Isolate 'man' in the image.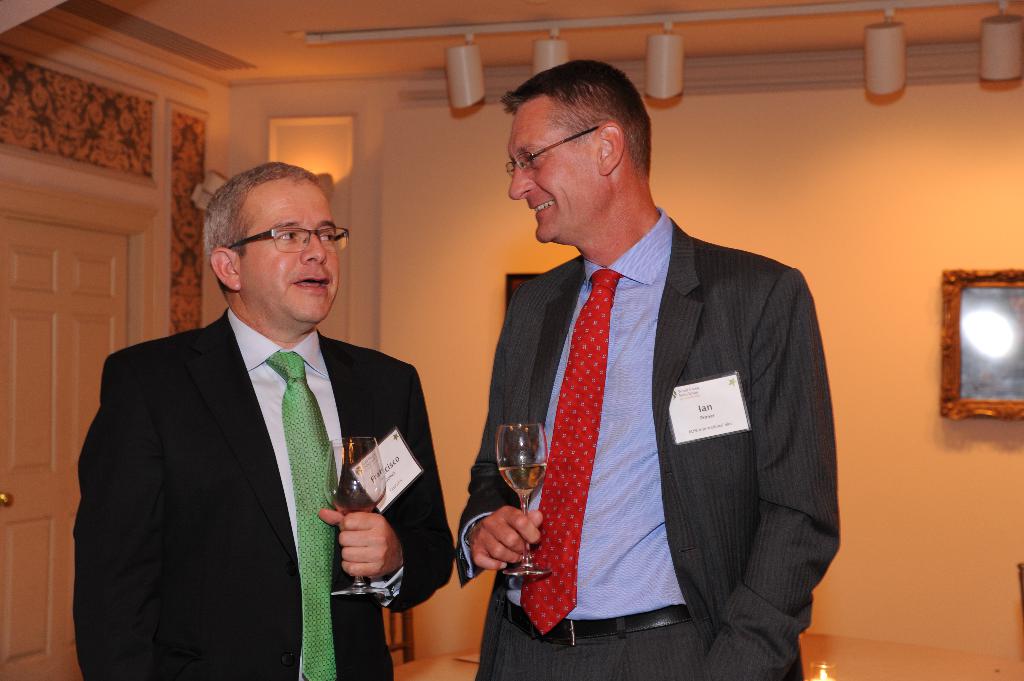
Isolated region: detection(75, 157, 453, 680).
